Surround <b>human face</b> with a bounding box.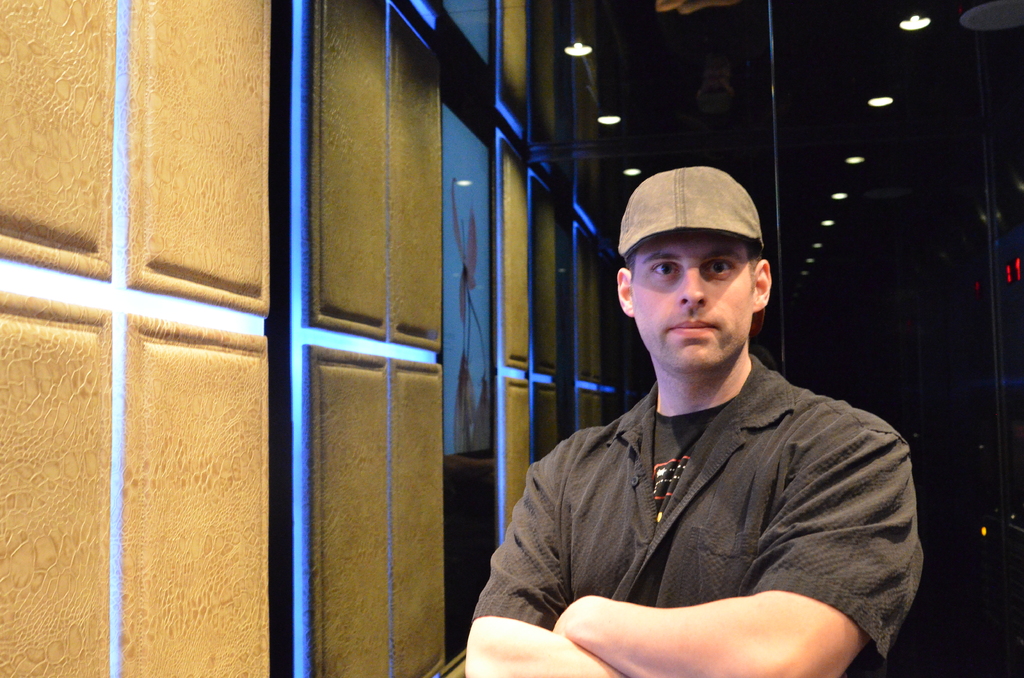
BBox(631, 228, 755, 371).
